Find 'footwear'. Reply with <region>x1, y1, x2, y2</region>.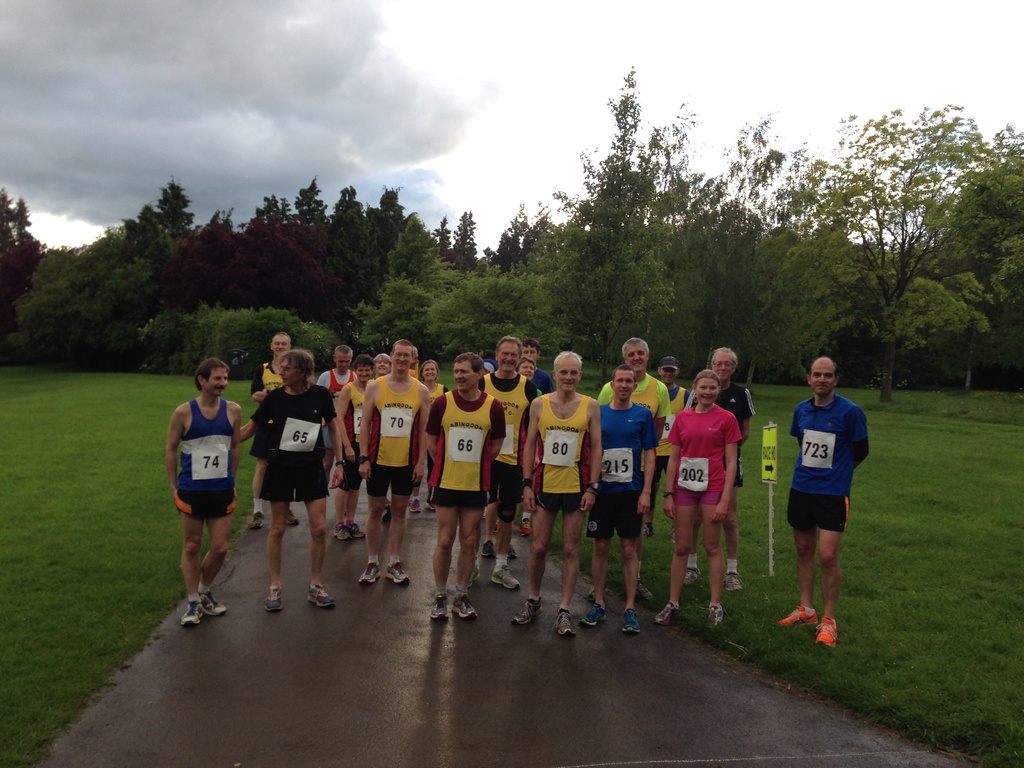
<region>644, 521, 657, 537</region>.
